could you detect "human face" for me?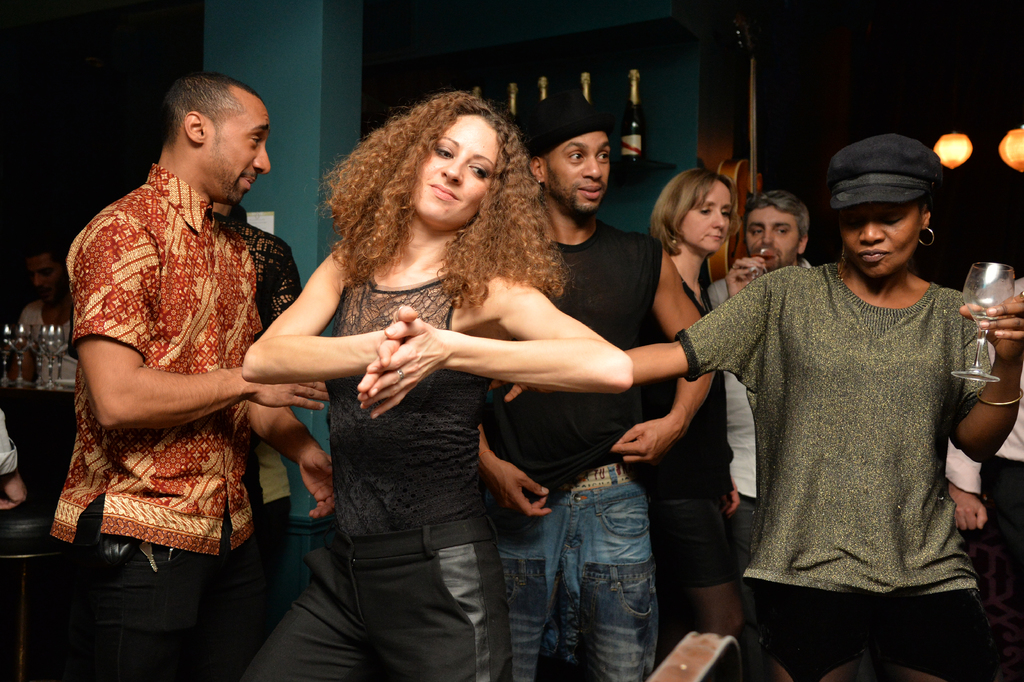
Detection result: locate(408, 116, 502, 228).
